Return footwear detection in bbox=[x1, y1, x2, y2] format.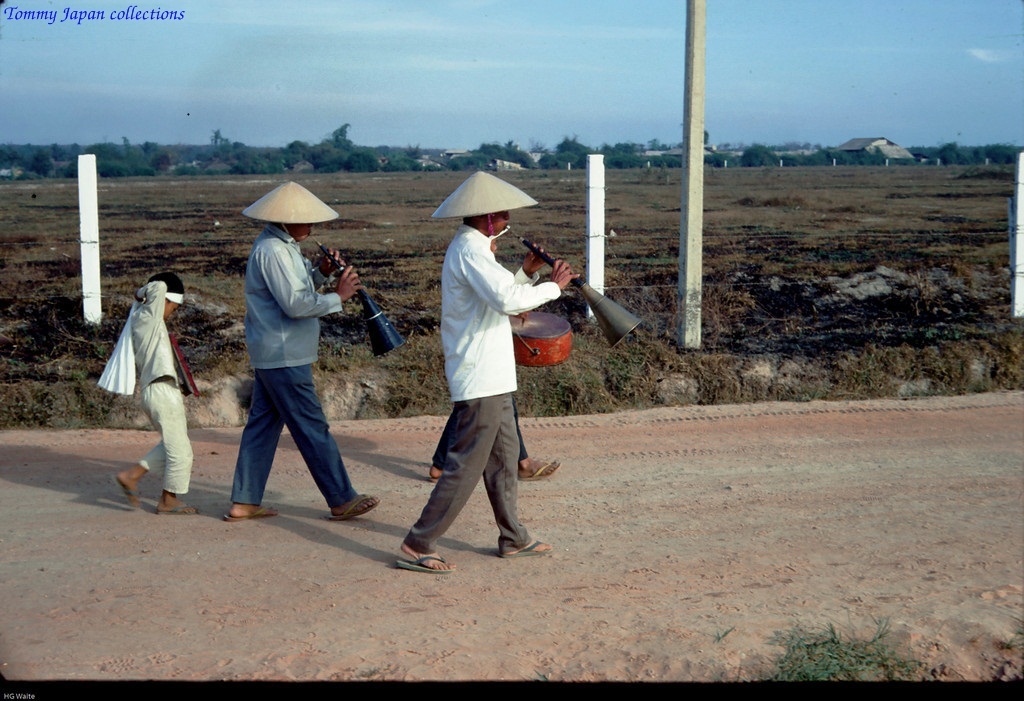
bbox=[383, 520, 445, 586].
